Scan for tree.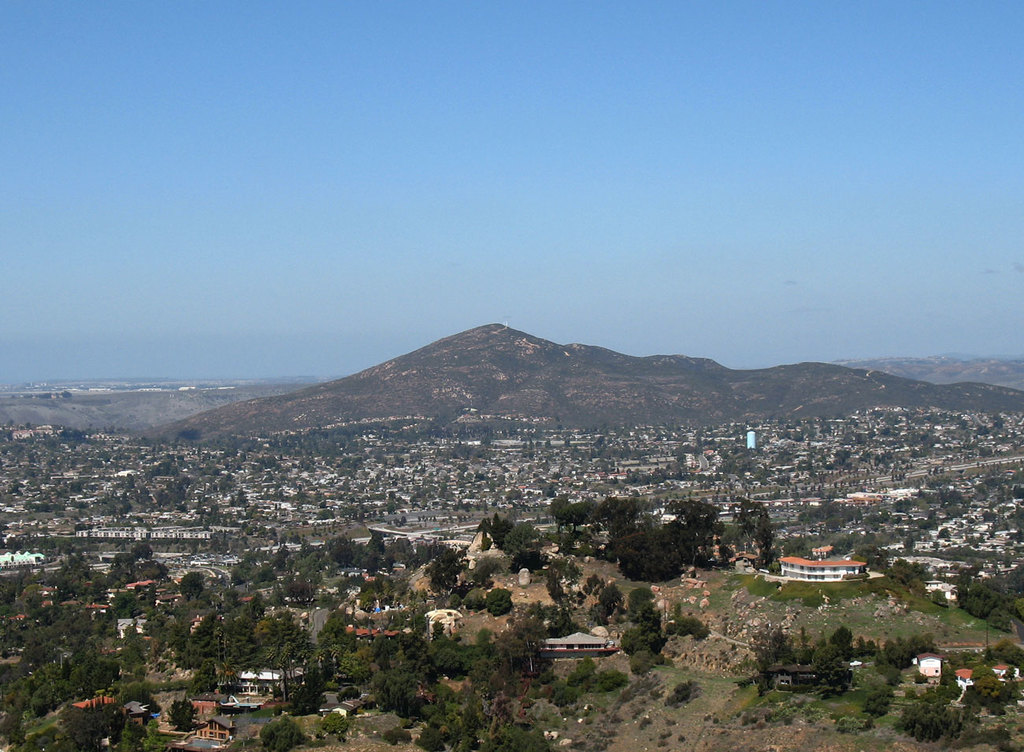
Scan result: box(109, 690, 157, 719).
